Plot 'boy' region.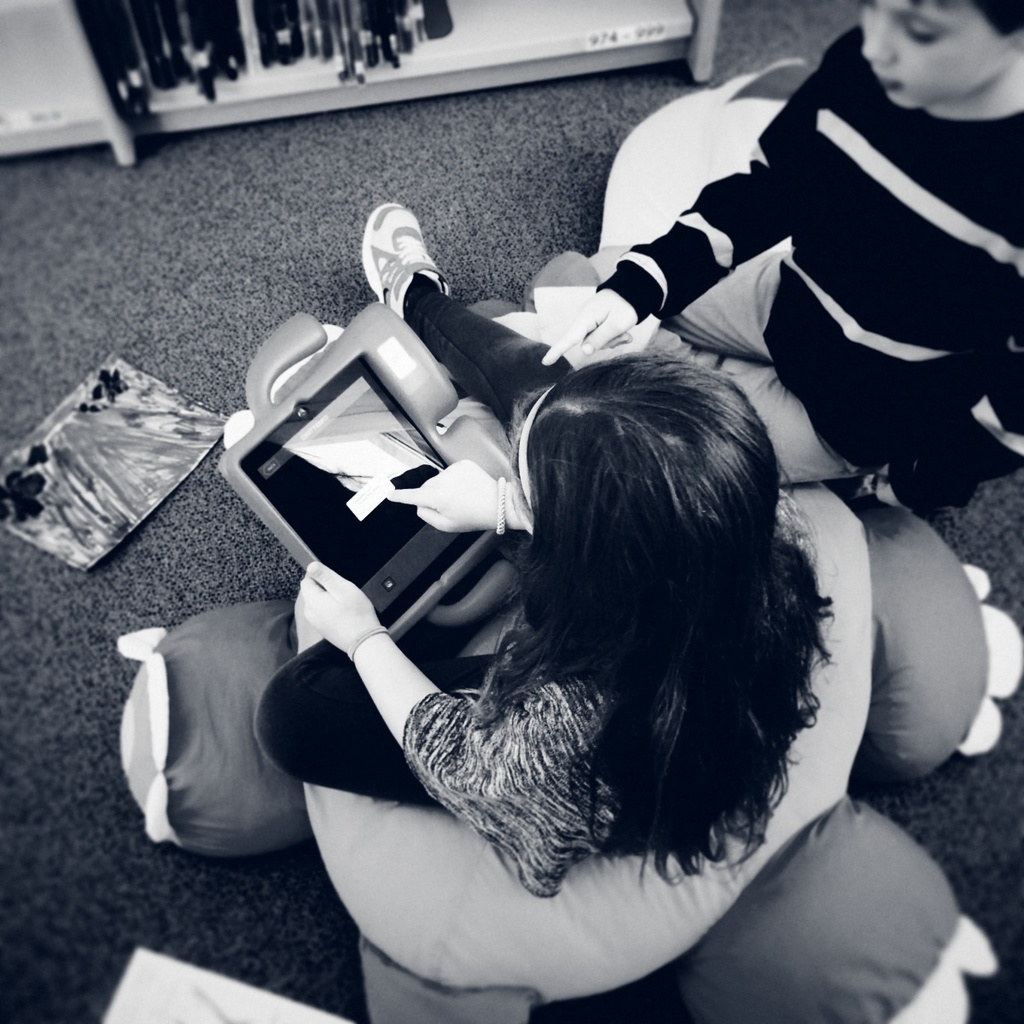
Plotted at {"x1": 540, "y1": 0, "x2": 1023, "y2": 518}.
